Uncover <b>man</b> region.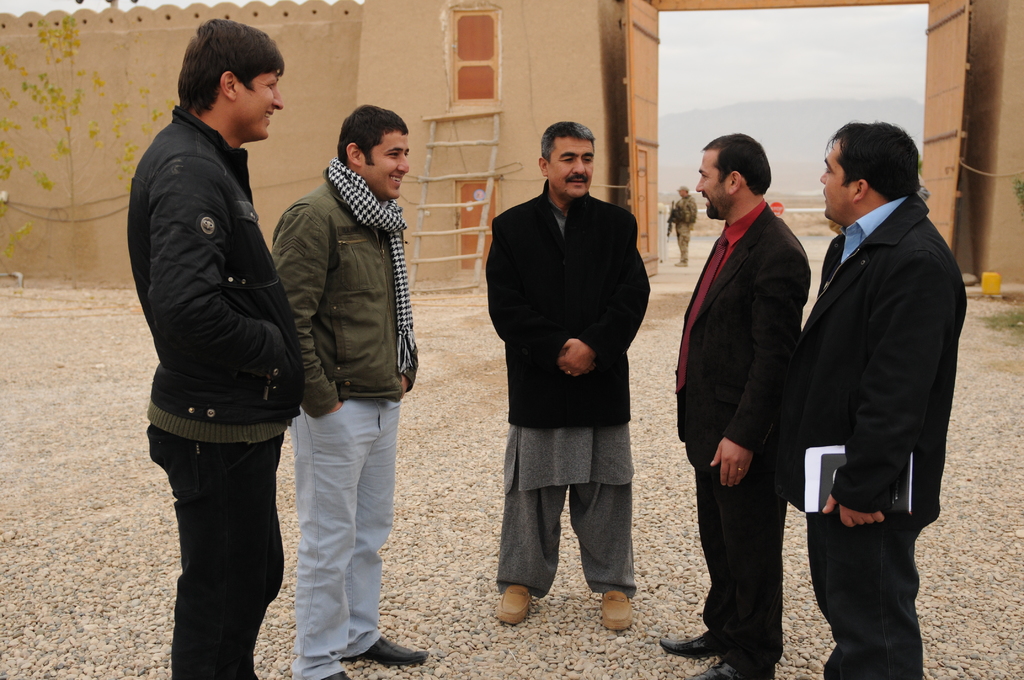
Uncovered: 799 120 970 674.
